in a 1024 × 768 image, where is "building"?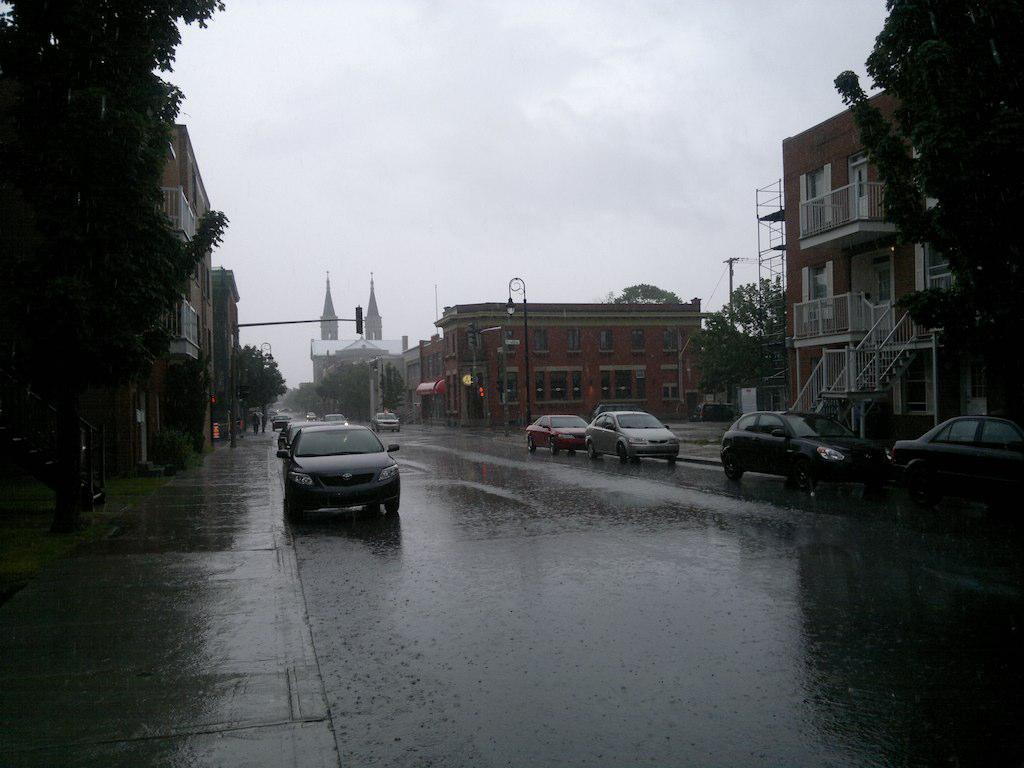
l=434, t=299, r=711, b=419.
